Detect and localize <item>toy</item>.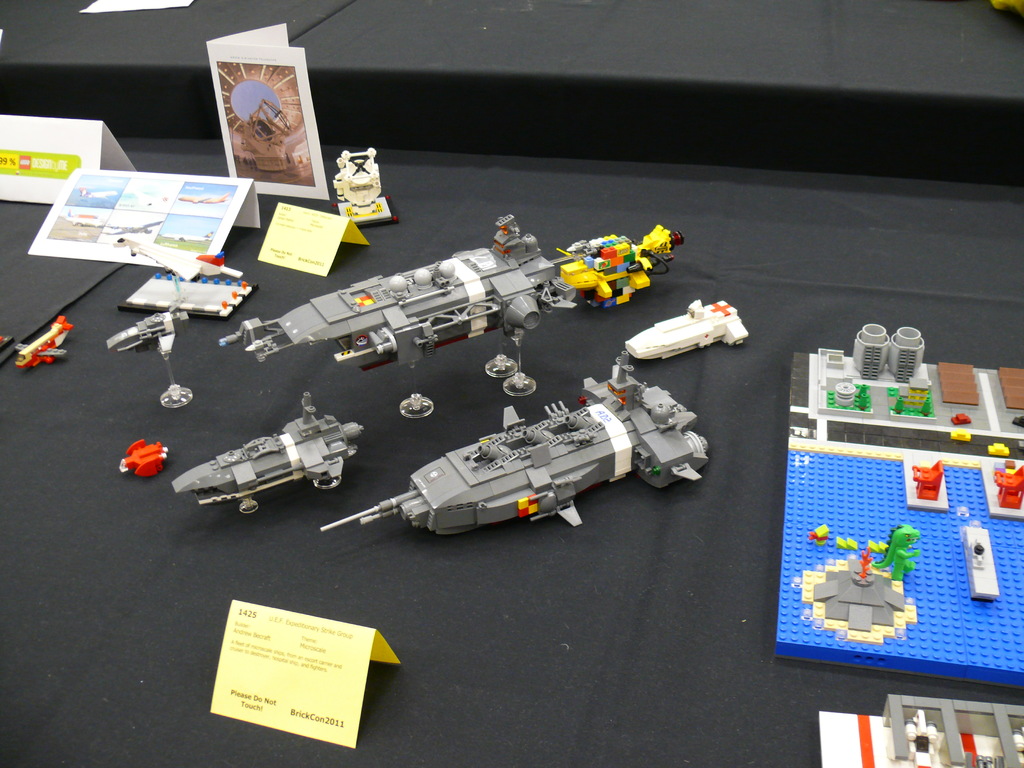
Localized at bbox=[538, 221, 676, 305].
